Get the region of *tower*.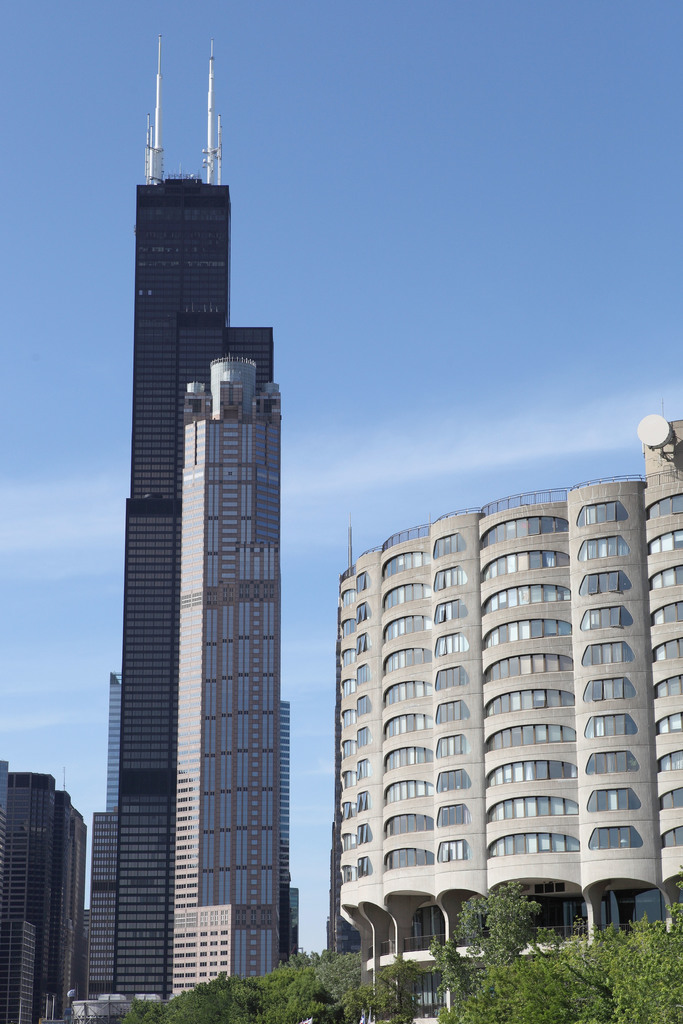
[0, 753, 87, 1023].
